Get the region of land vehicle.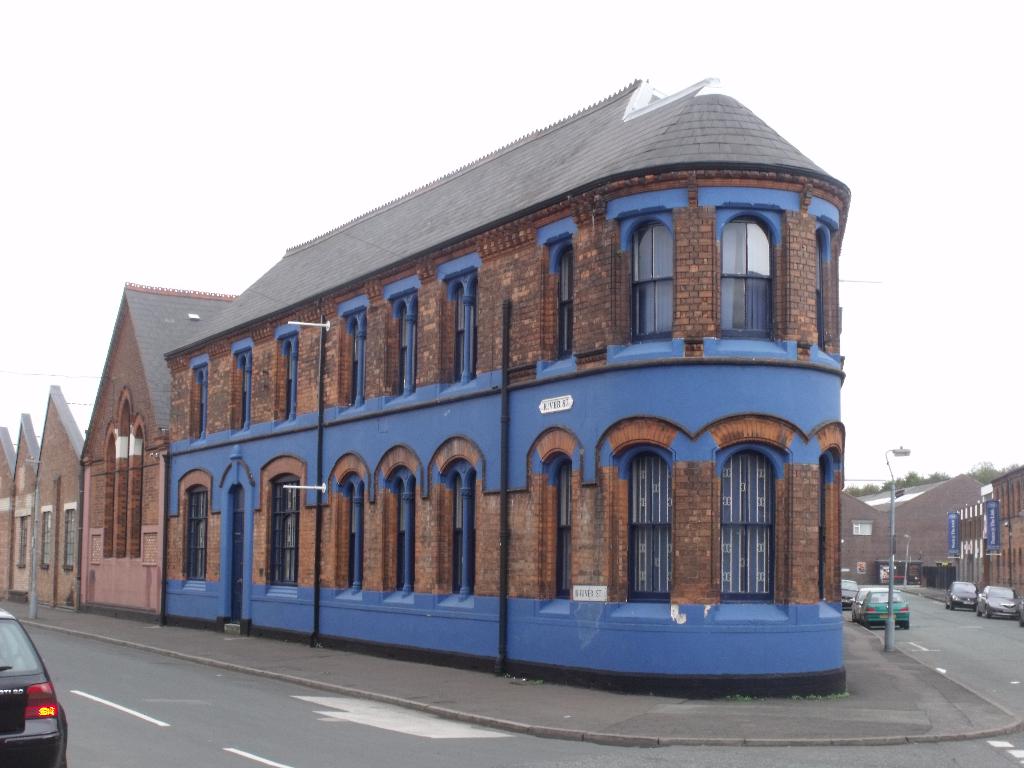
bbox(976, 581, 1018, 618).
